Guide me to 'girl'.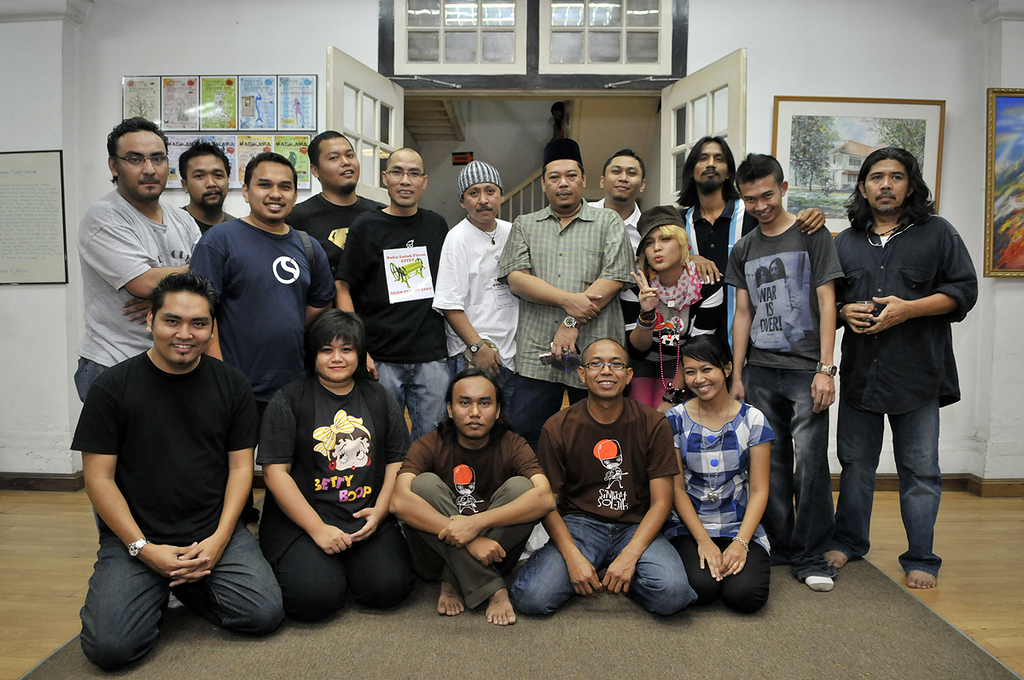
Guidance: [256, 305, 417, 625].
